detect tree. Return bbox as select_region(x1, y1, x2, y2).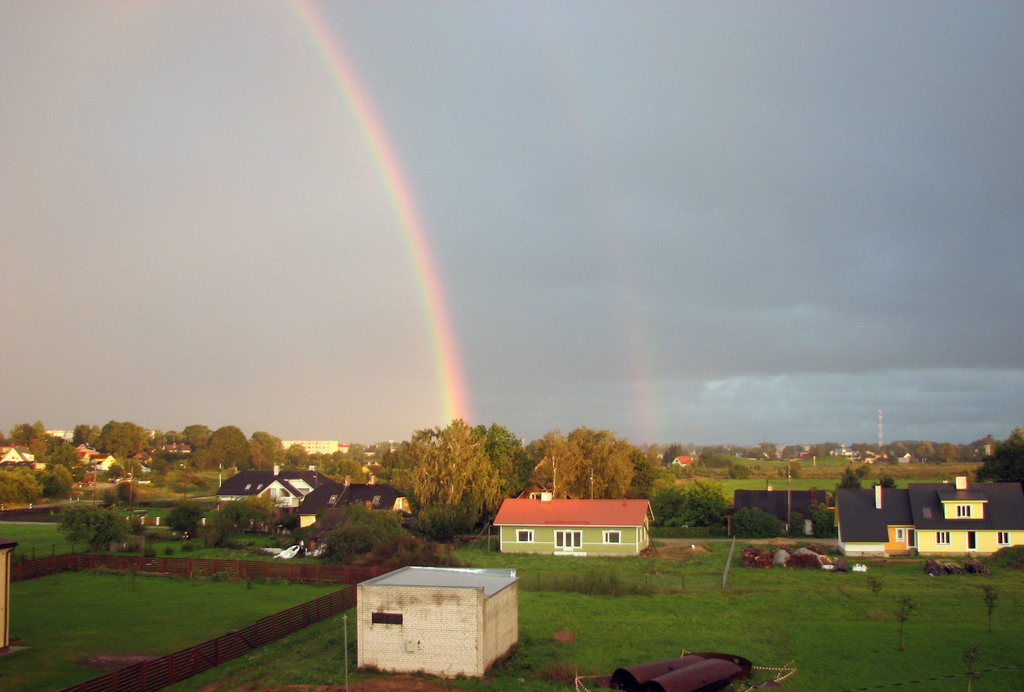
select_region(207, 424, 250, 470).
